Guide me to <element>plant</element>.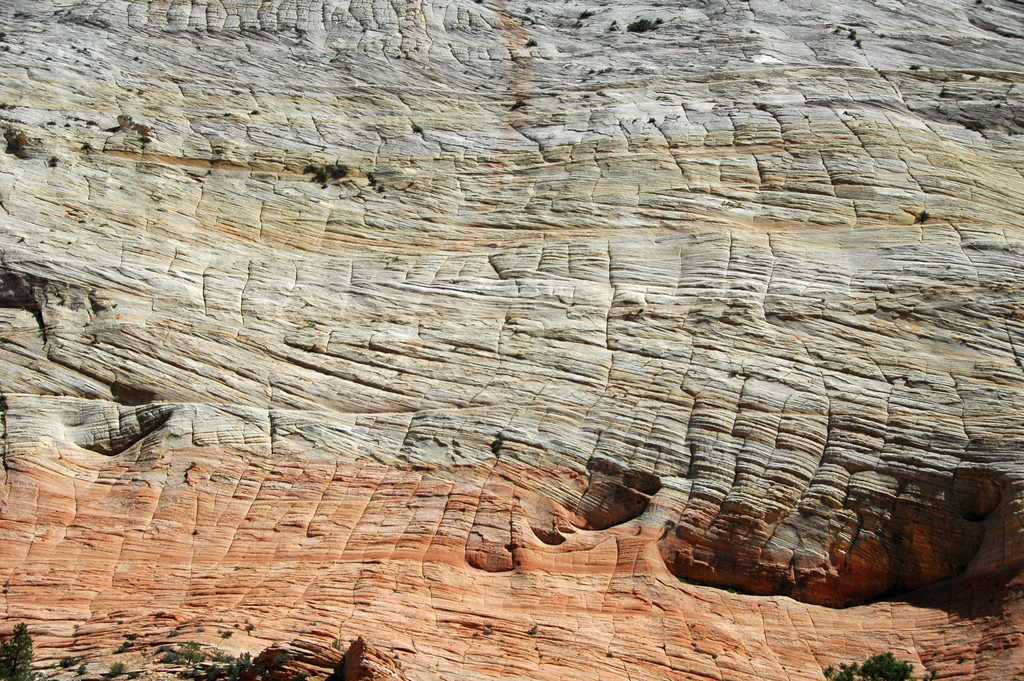
Guidance: <bbox>183, 641, 323, 680</bbox>.
